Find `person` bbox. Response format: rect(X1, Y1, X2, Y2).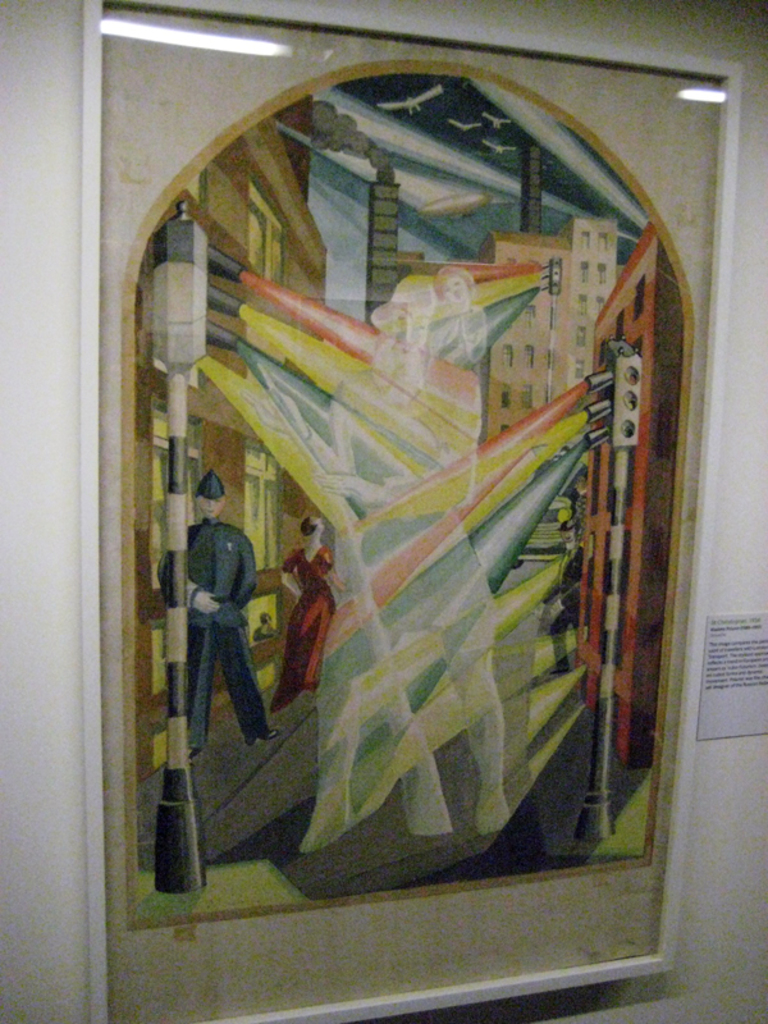
rect(370, 305, 438, 471).
